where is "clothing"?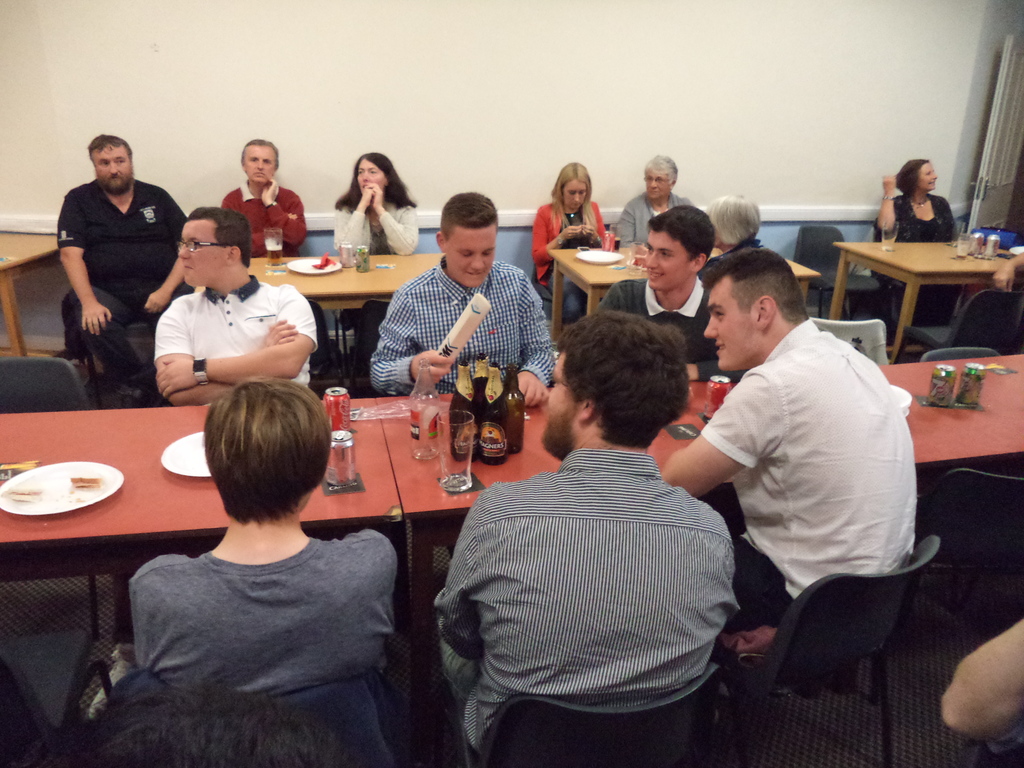
bbox=(92, 482, 415, 767).
